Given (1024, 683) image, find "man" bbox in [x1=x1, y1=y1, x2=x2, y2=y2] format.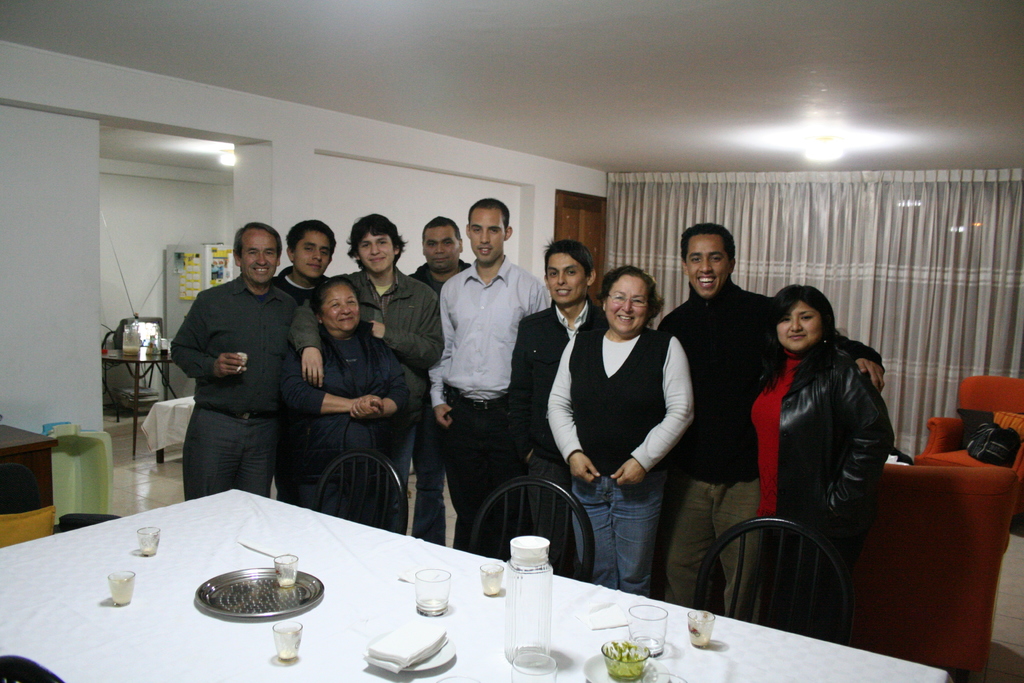
[x1=659, y1=225, x2=887, y2=623].
